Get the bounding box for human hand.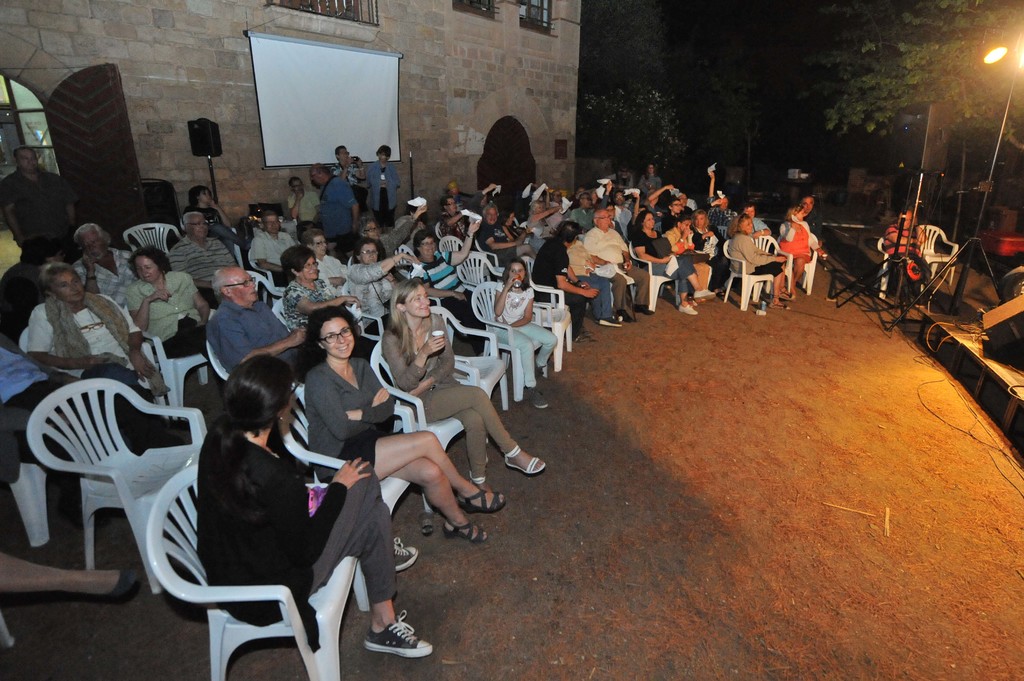
BBox(452, 293, 468, 303).
